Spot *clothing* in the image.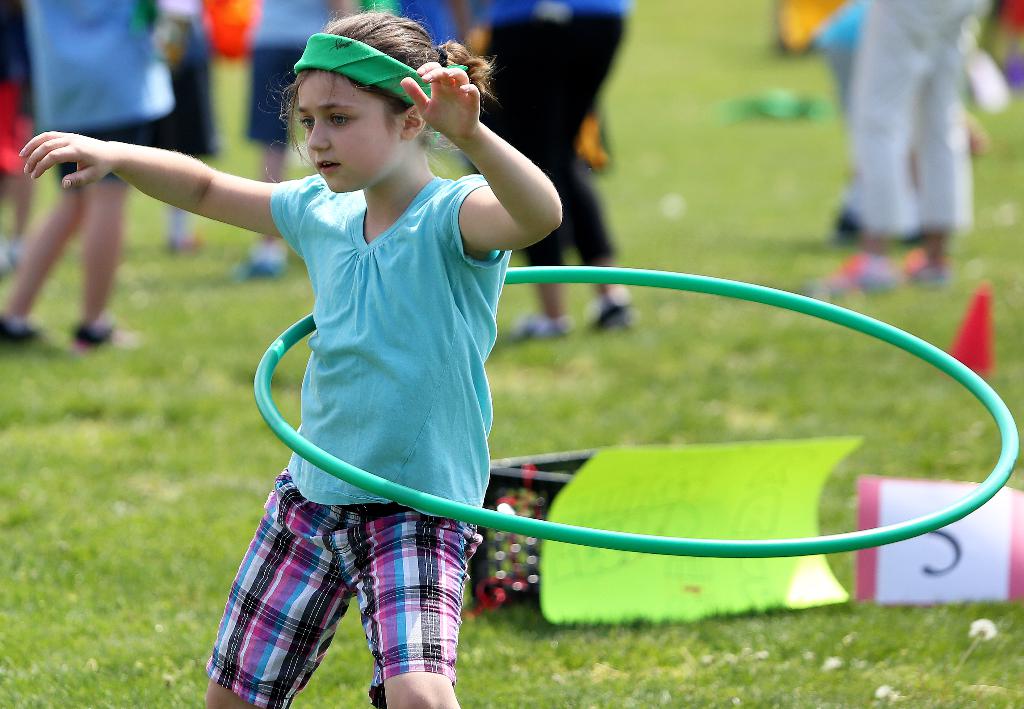
*clothing* found at detection(849, 0, 991, 234).
